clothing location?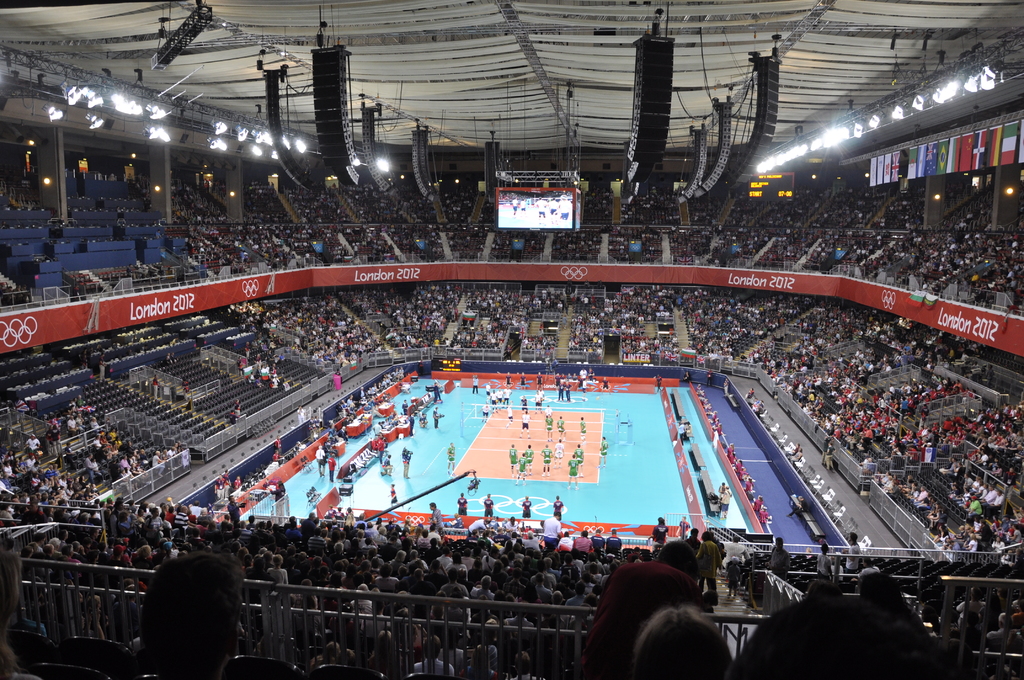
433/508/445/519
